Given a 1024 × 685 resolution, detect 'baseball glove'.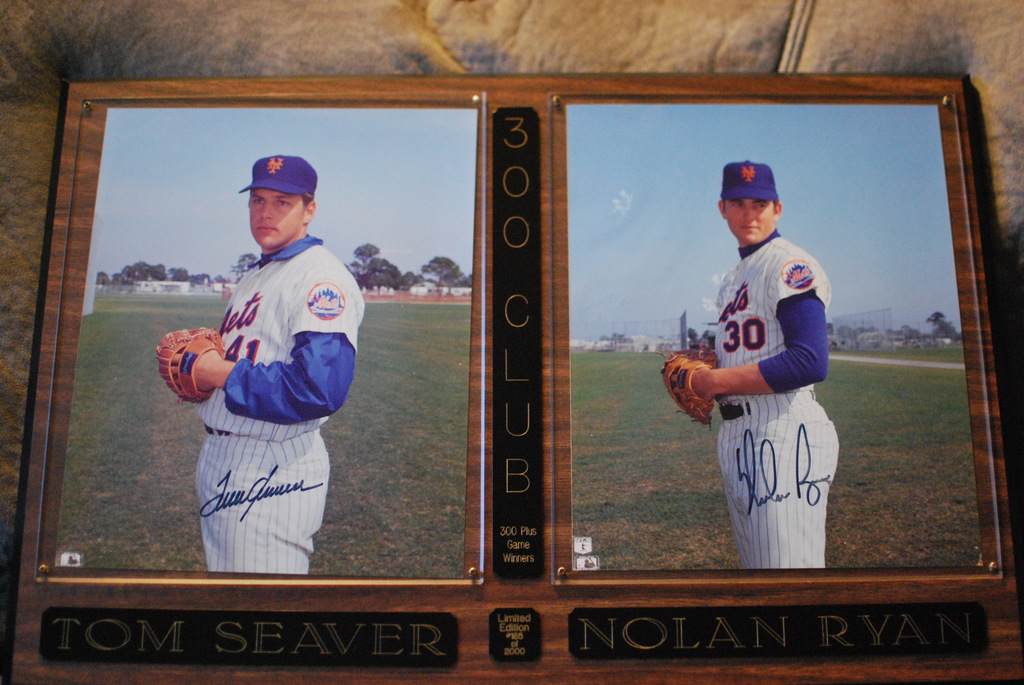
l=155, t=327, r=226, b=404.
